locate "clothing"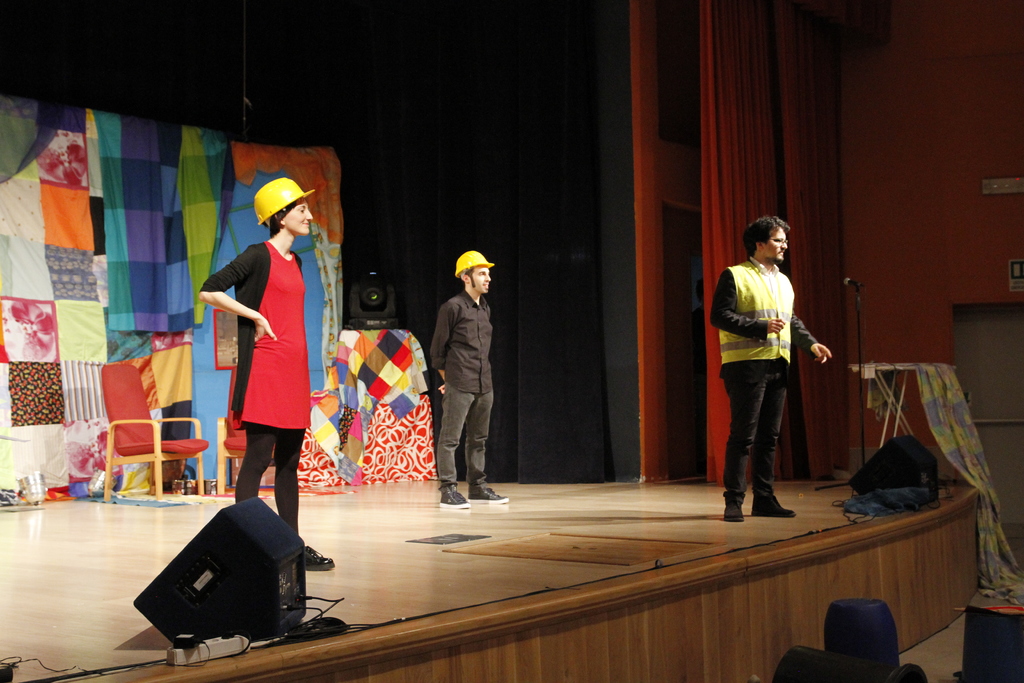
bbox=(416, 286, 496, 488)
